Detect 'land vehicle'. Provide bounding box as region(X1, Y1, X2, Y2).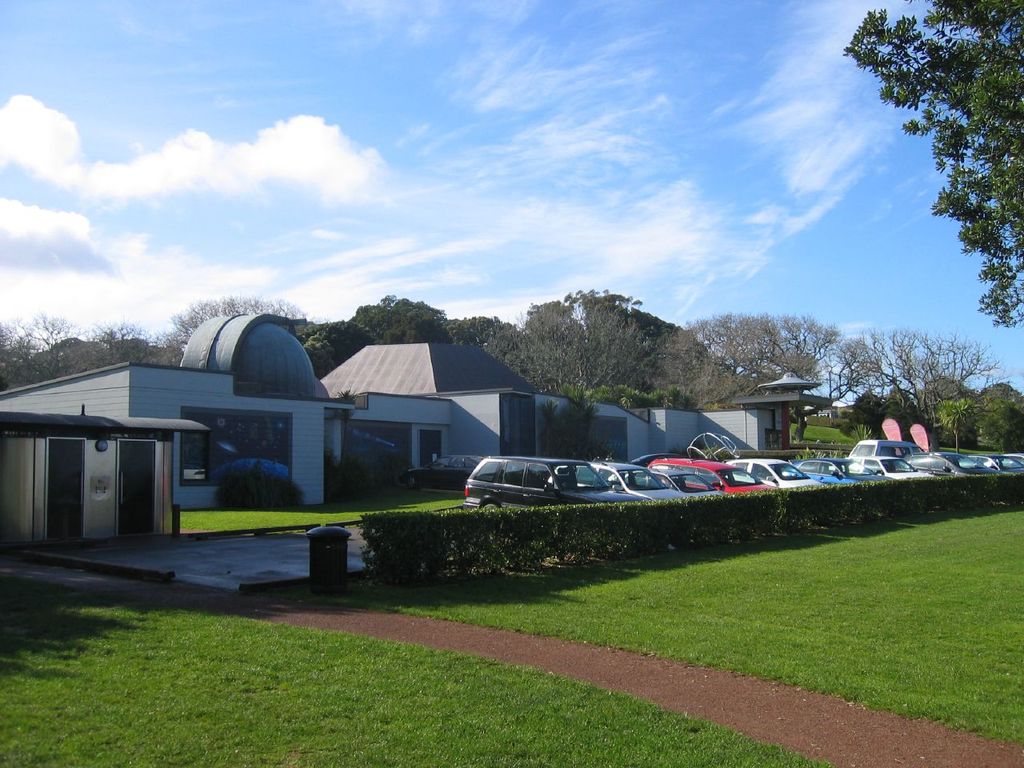
region(398, 451, 496, 493).
